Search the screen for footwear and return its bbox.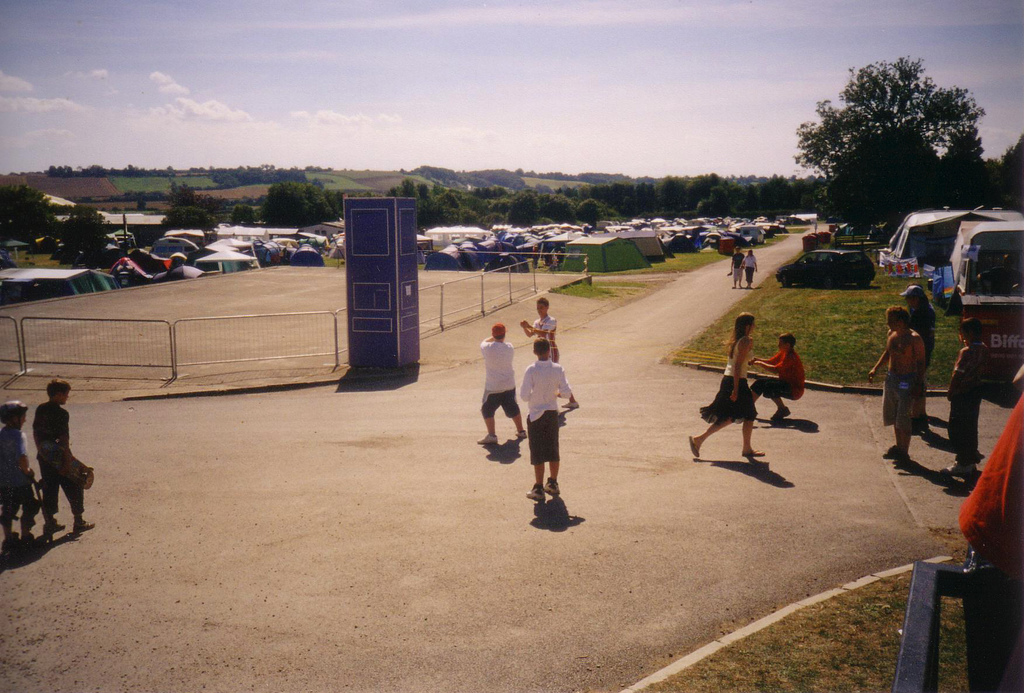
Found: (20,538,35,548).
